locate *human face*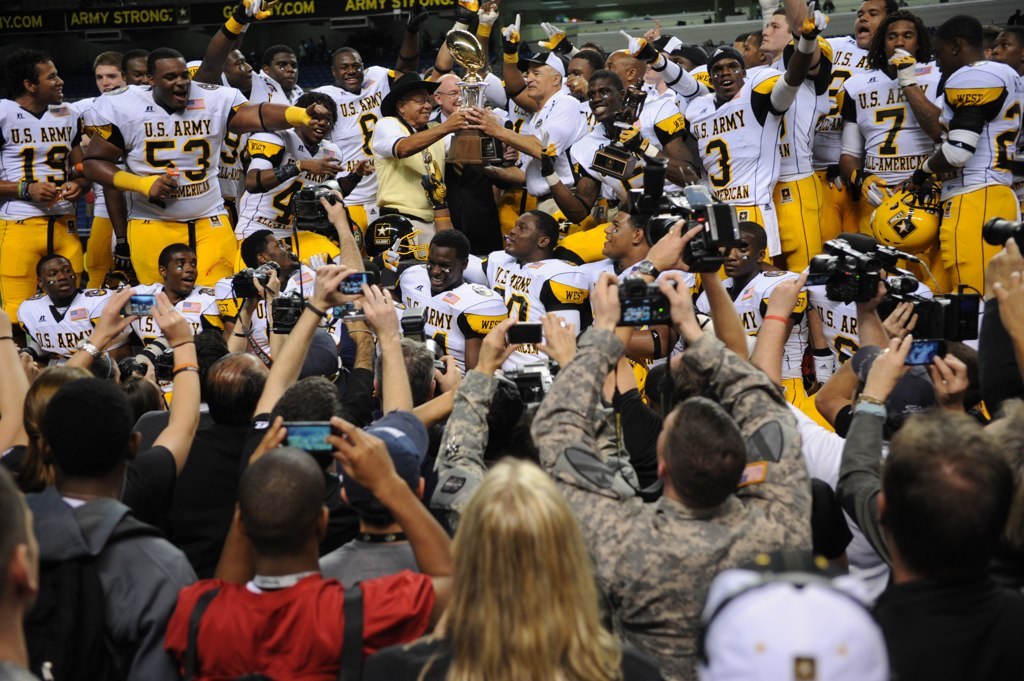
(335, 49, 363, 92)
